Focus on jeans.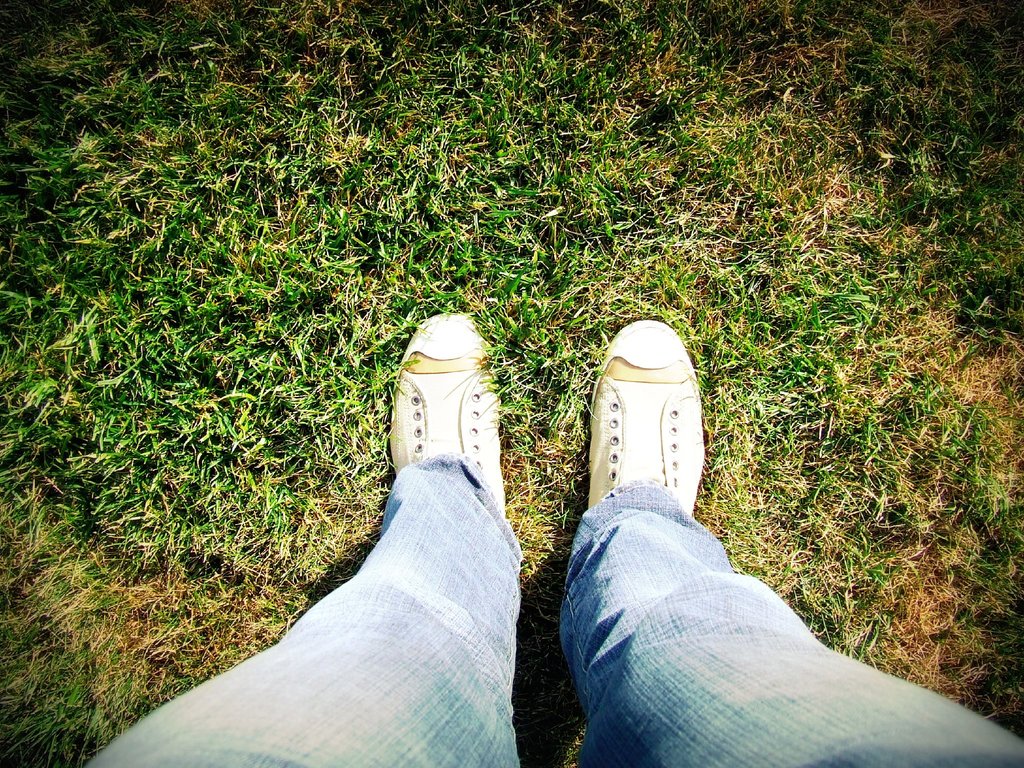
Focused at left=86, top=454, right=1023, bottom=767.
